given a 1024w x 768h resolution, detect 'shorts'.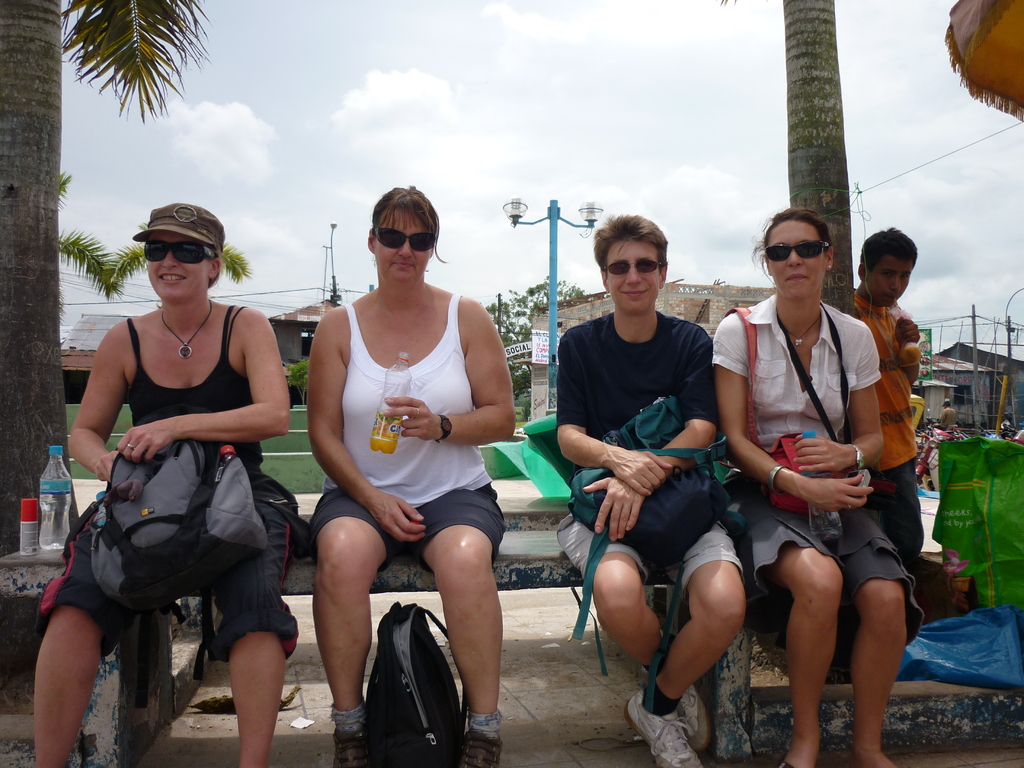
879 461 923 561.
